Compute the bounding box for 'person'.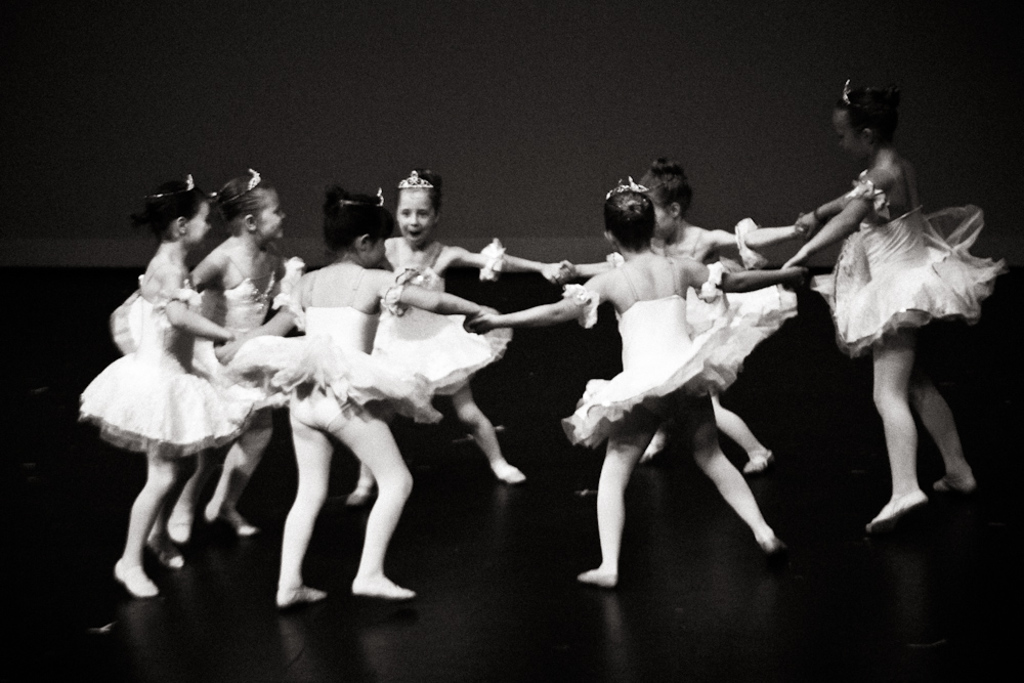
x1=555 y1=157 x2=773 y2=475.
